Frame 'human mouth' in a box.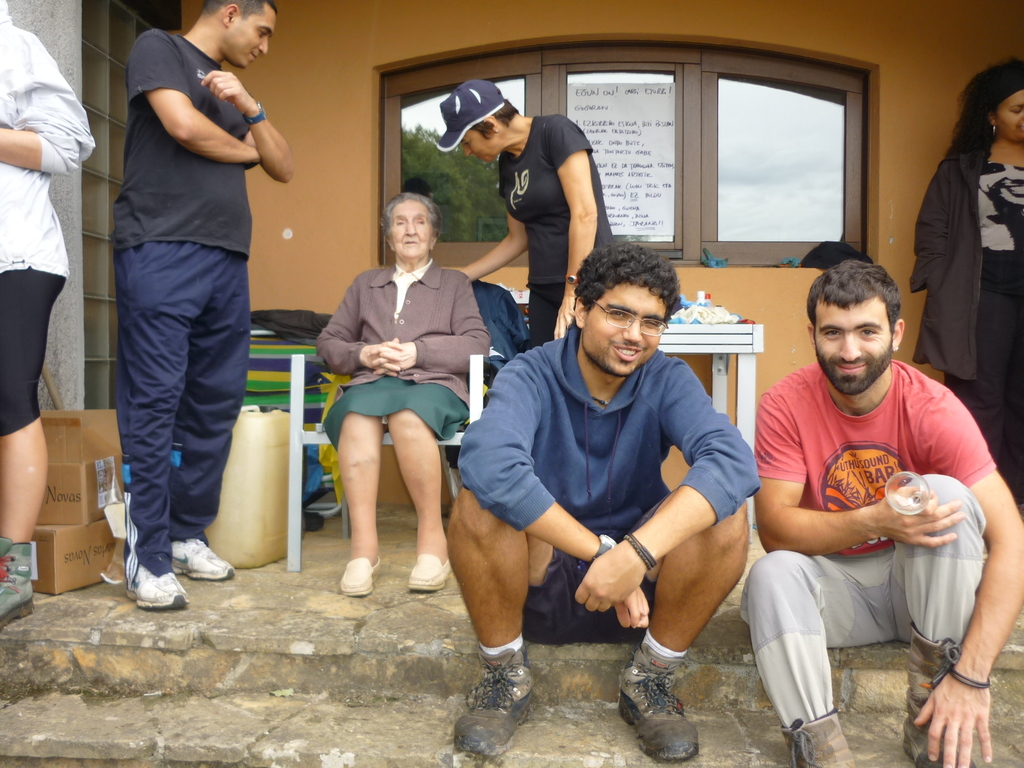
831, 360, 868, 373.
